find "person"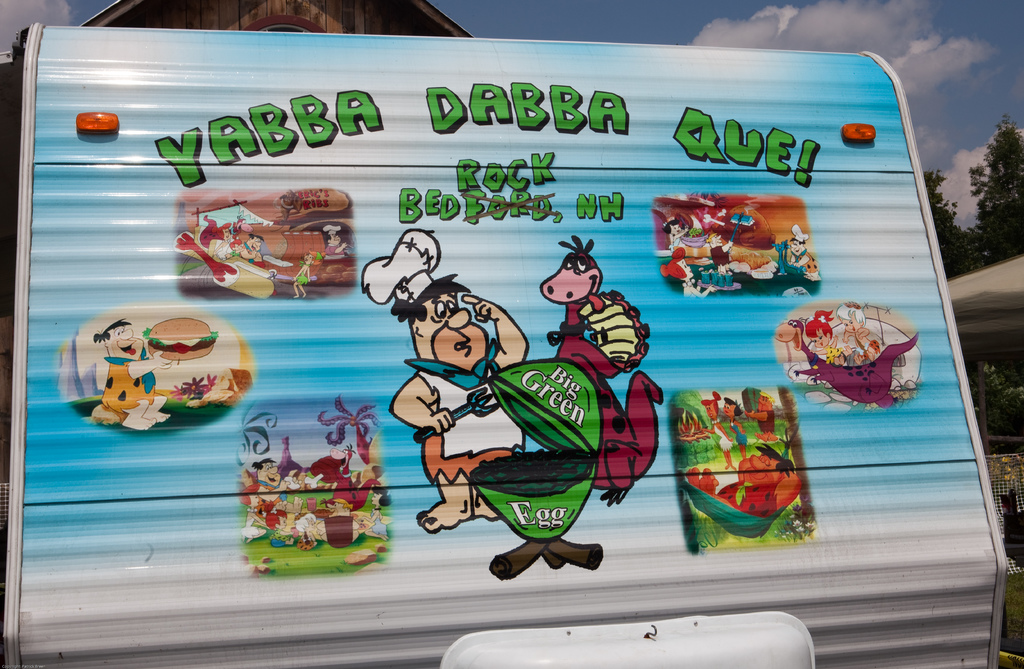
<box>663,216,689,252</box>
